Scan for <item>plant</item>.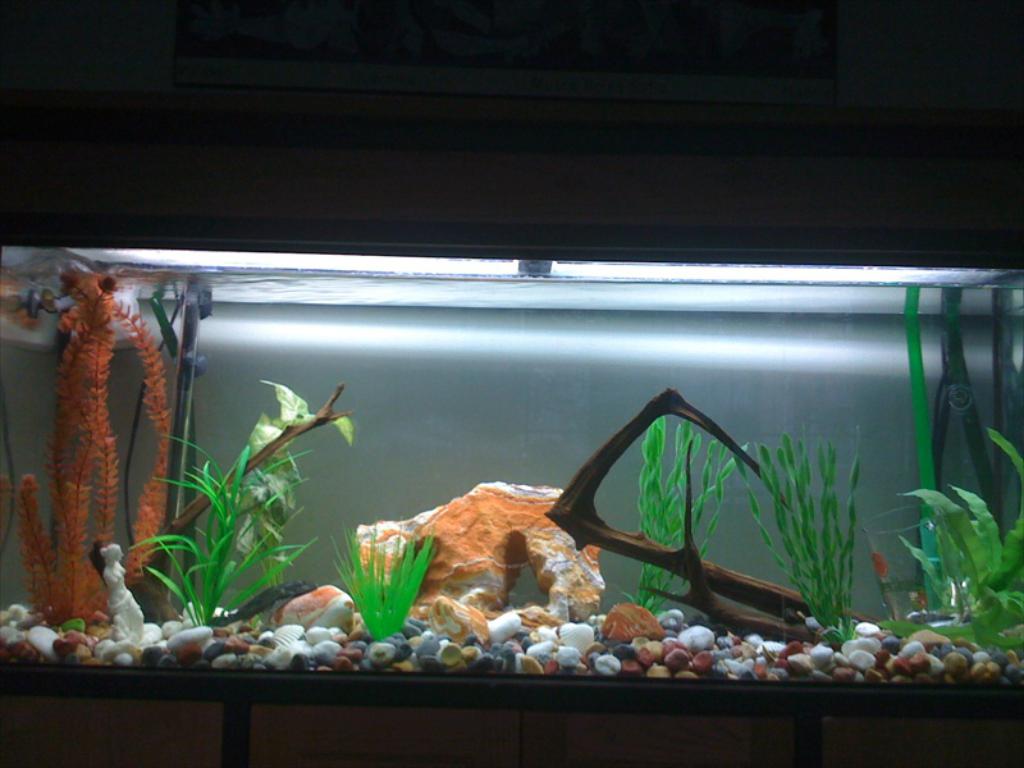
Scan result: x1=727, y1=433, x2=868, y2=649.
